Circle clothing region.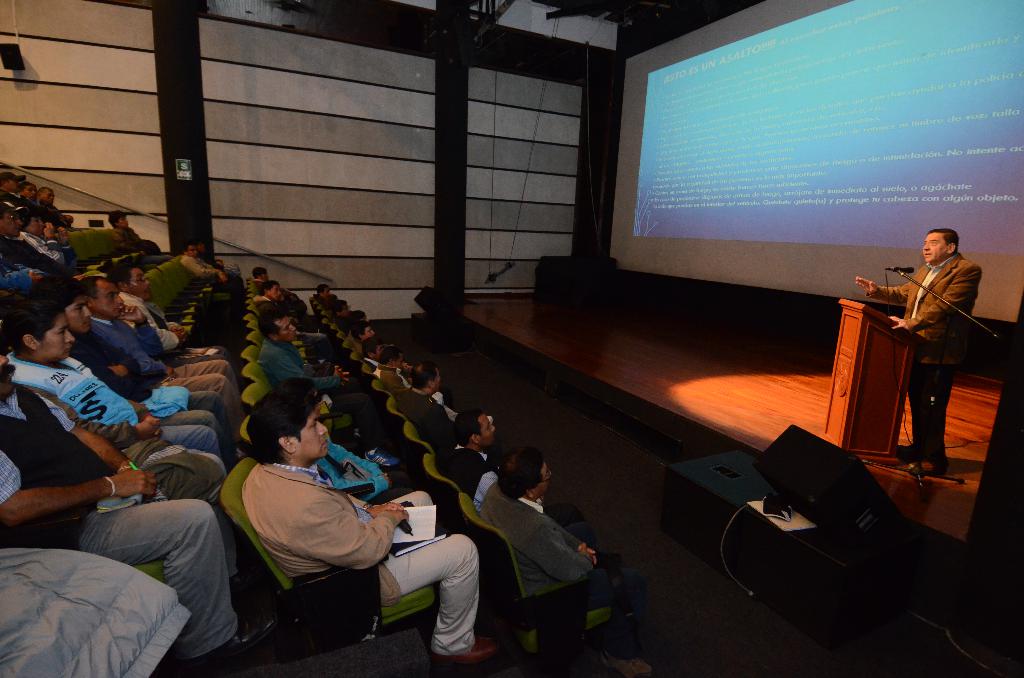
Region: rect(413, 419, 479, 490).
